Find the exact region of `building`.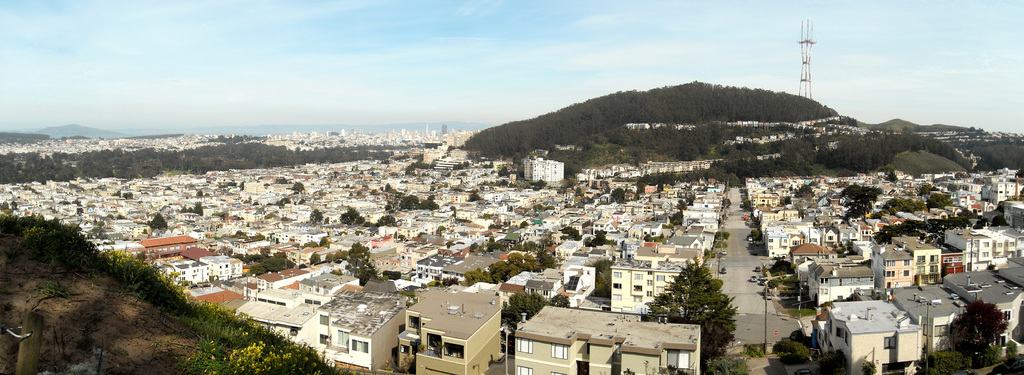
Exact region: bbox=(397, 285, 504, 374).
